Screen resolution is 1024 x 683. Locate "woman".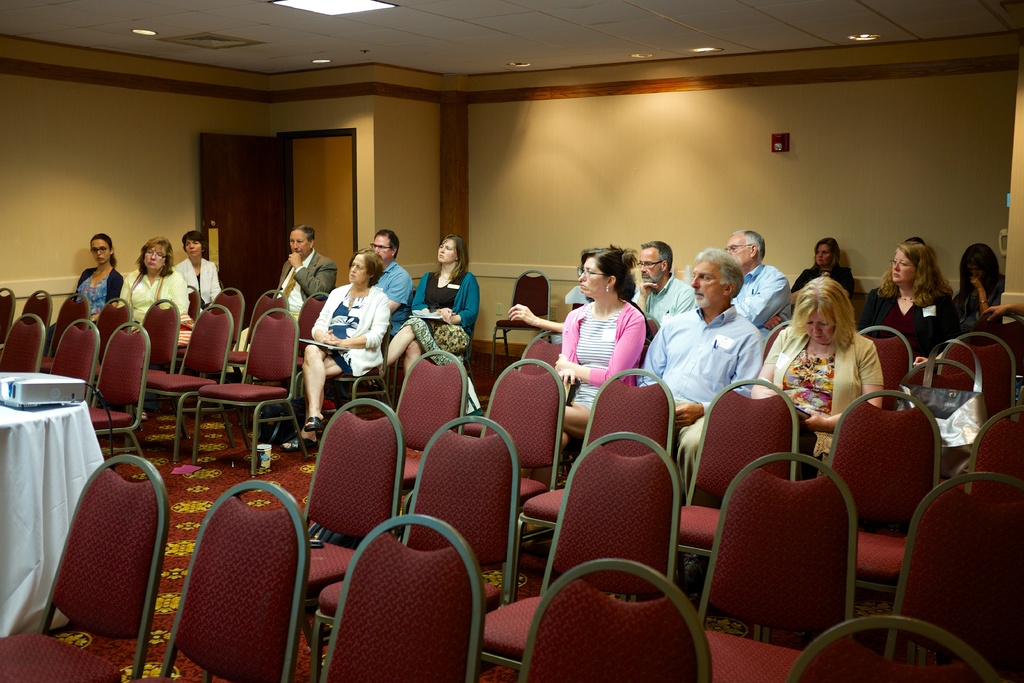
(45,231,122,349).
